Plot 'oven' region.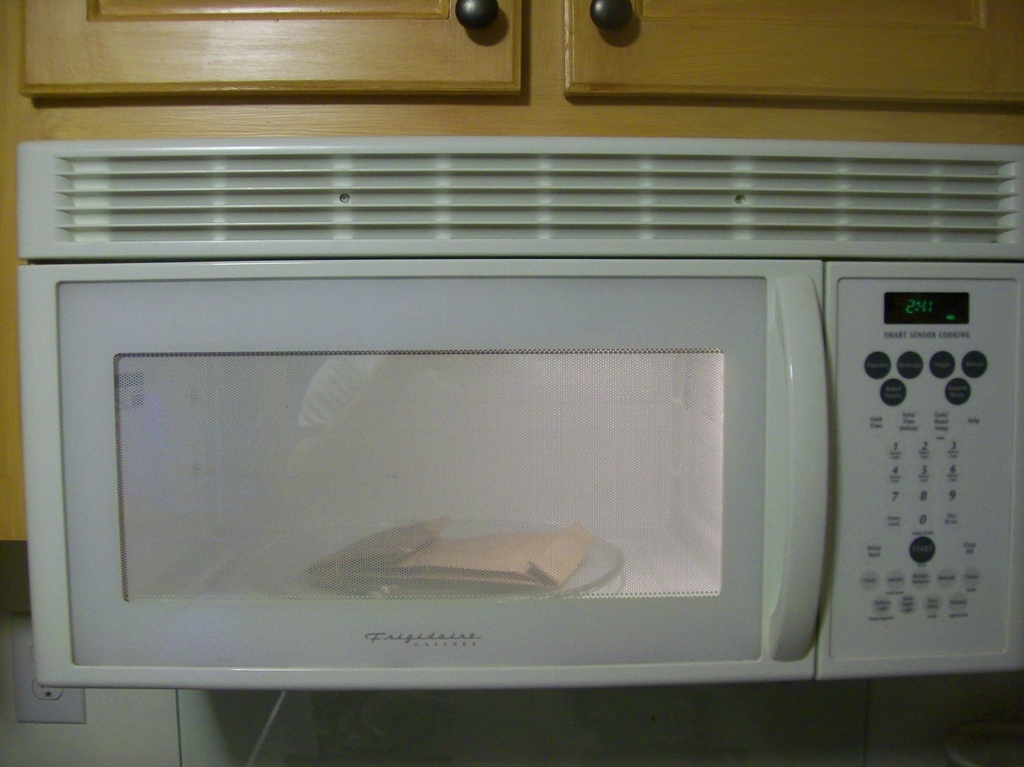
Plotted at 19:144:1023:692.
